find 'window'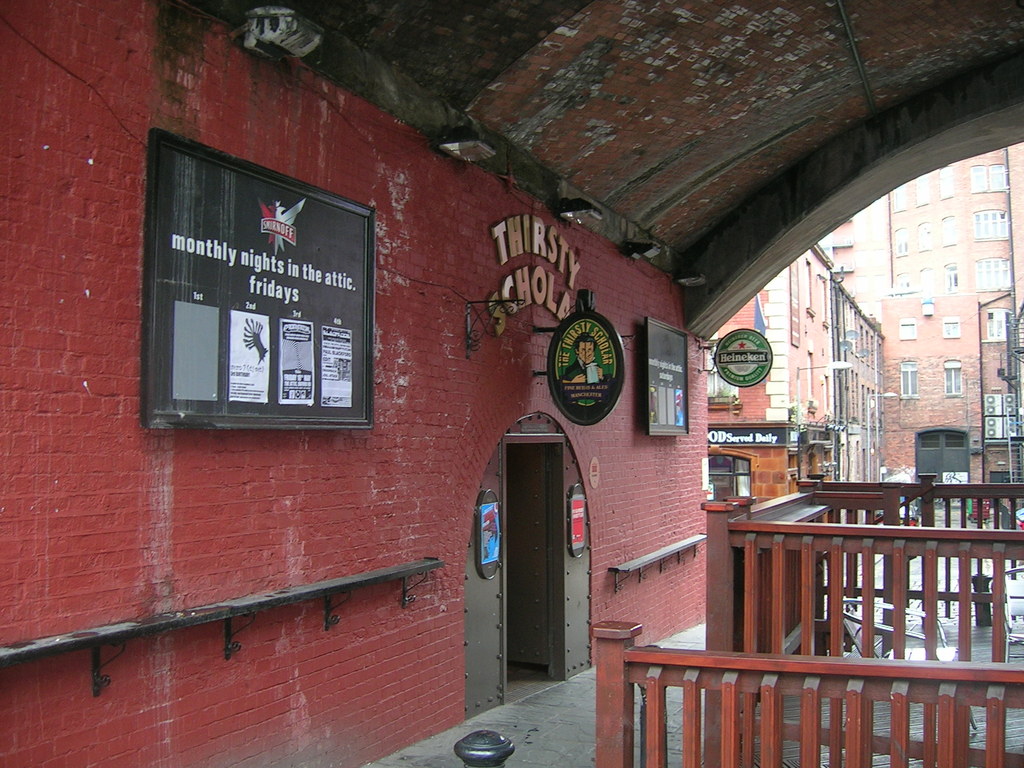
[left=986, top=309, right=1018, bottom=341]
